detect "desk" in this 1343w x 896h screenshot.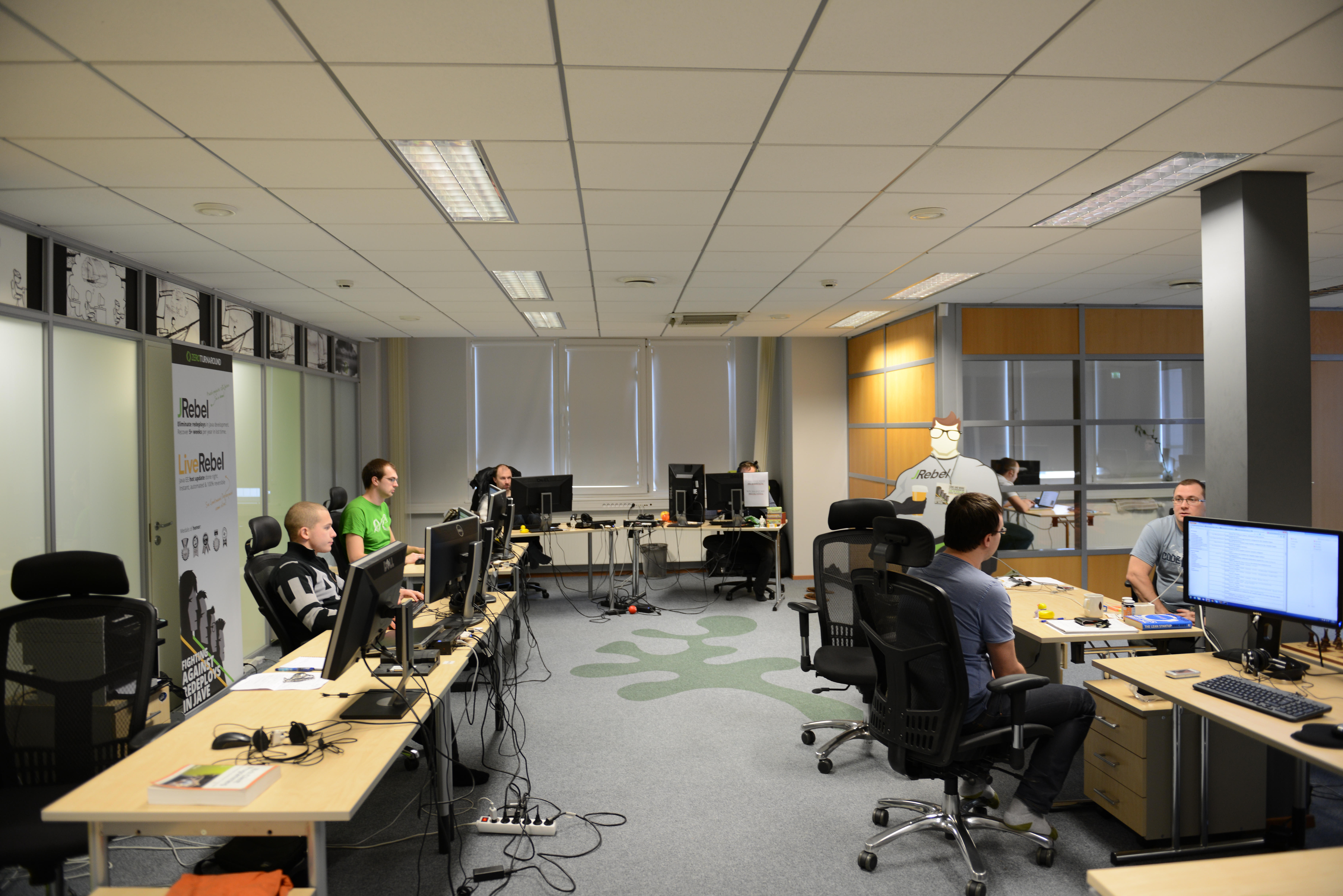
Detection: <region>6, 107, 95, 163</region>.
